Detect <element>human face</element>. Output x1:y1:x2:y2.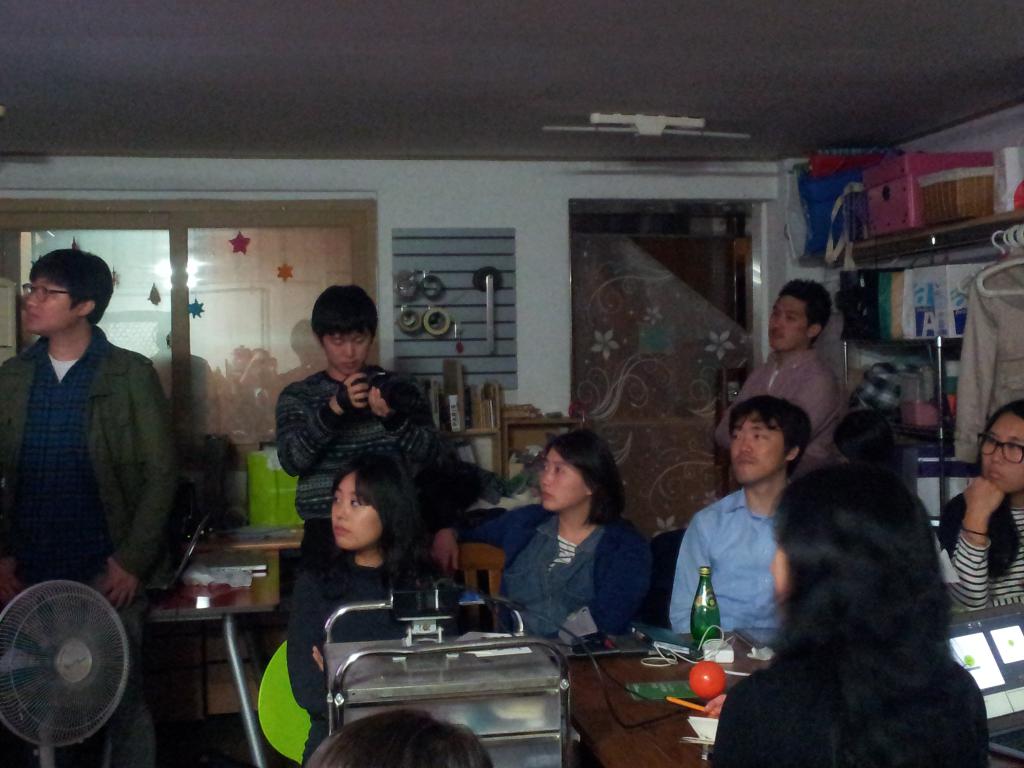
726:409:785:483.
